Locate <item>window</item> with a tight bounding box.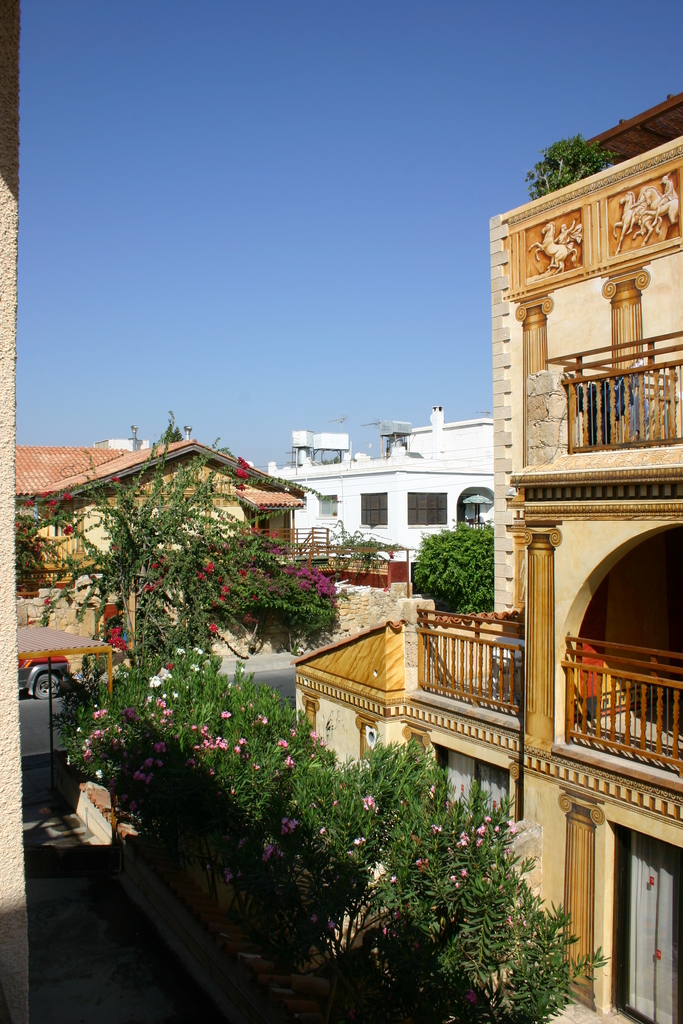
<box>315,495,342,524</box>.
